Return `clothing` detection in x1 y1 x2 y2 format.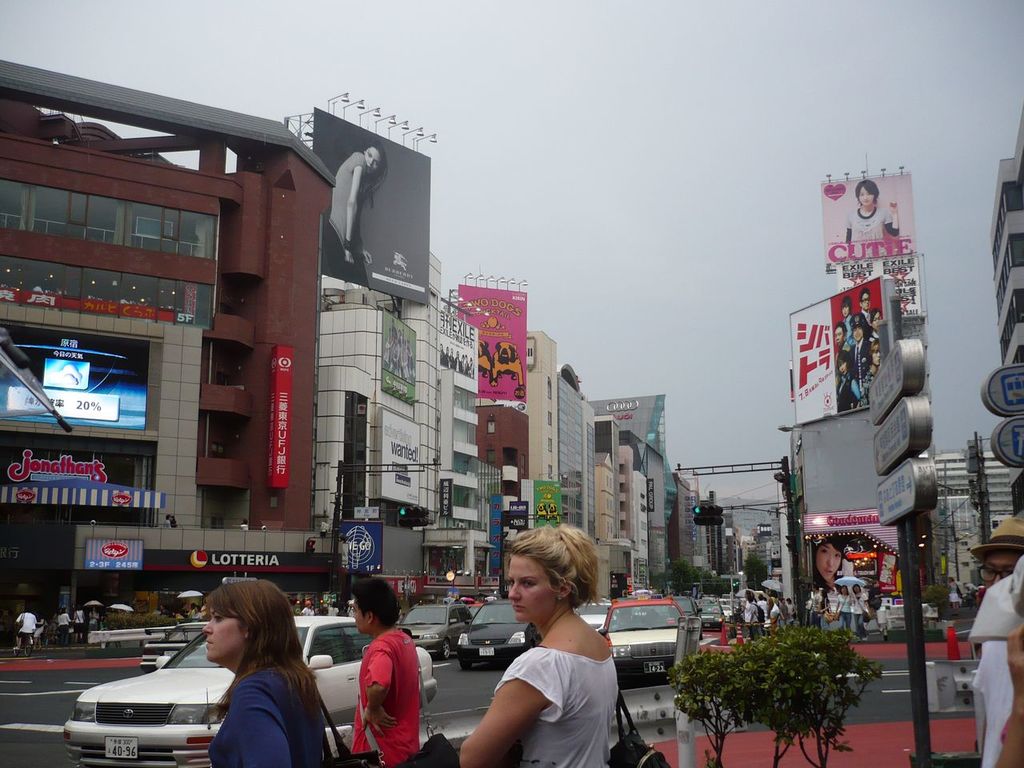
495 640 619 767.
